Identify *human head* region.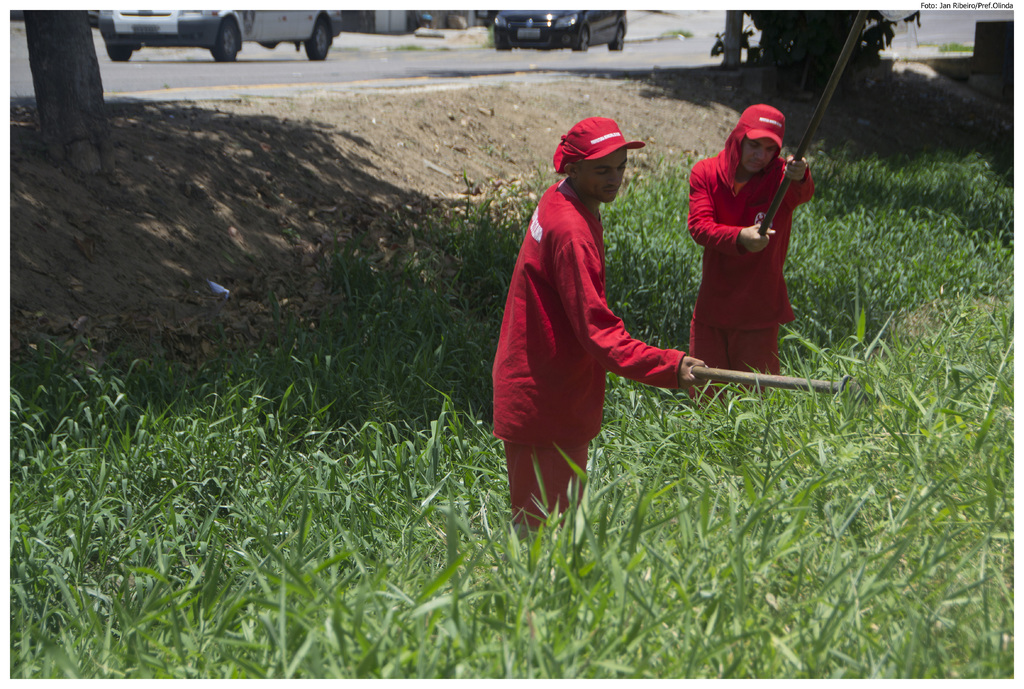
Region: region(729, 102, 787, 176).
